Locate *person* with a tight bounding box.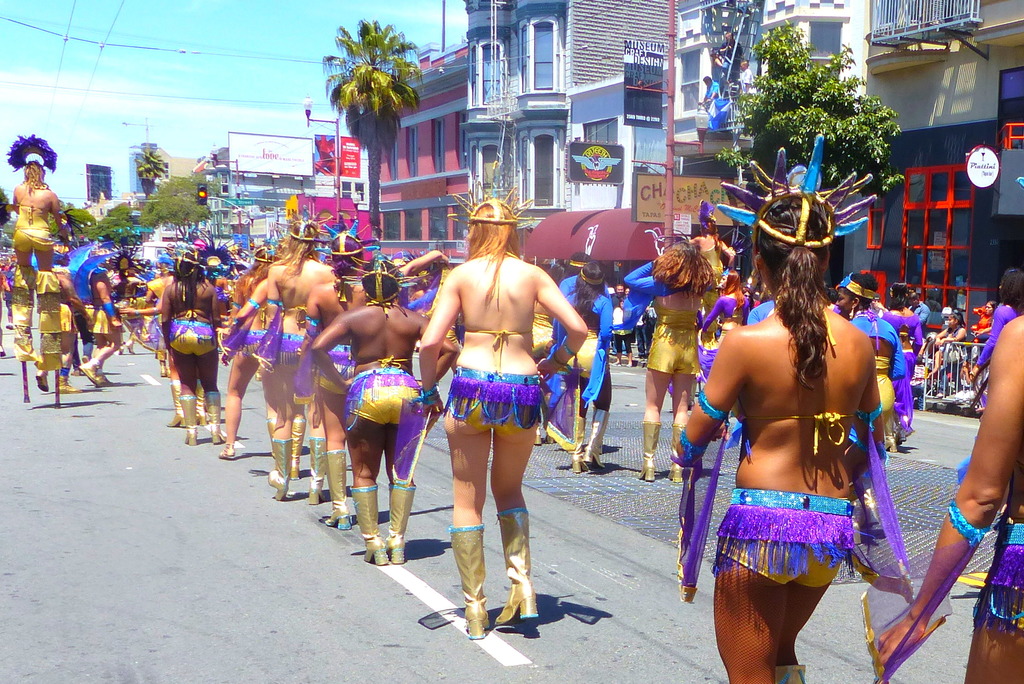
left=84, top=248, right=123, bottom=391.
